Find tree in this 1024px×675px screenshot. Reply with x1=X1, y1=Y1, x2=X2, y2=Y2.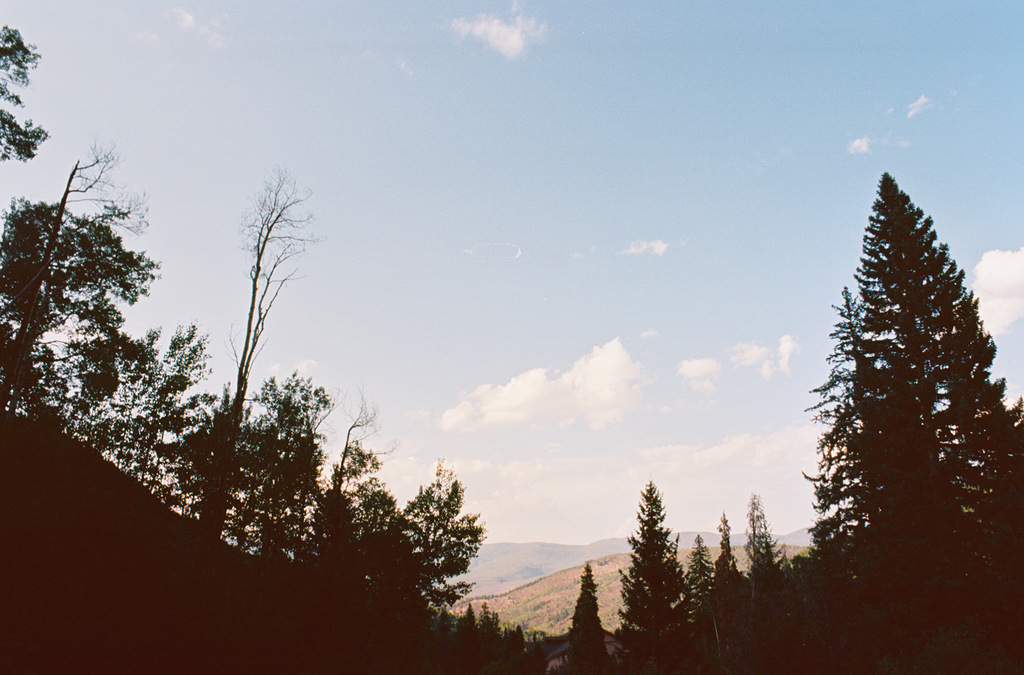
x1=610, y1=480, x2=691, y2=674.
